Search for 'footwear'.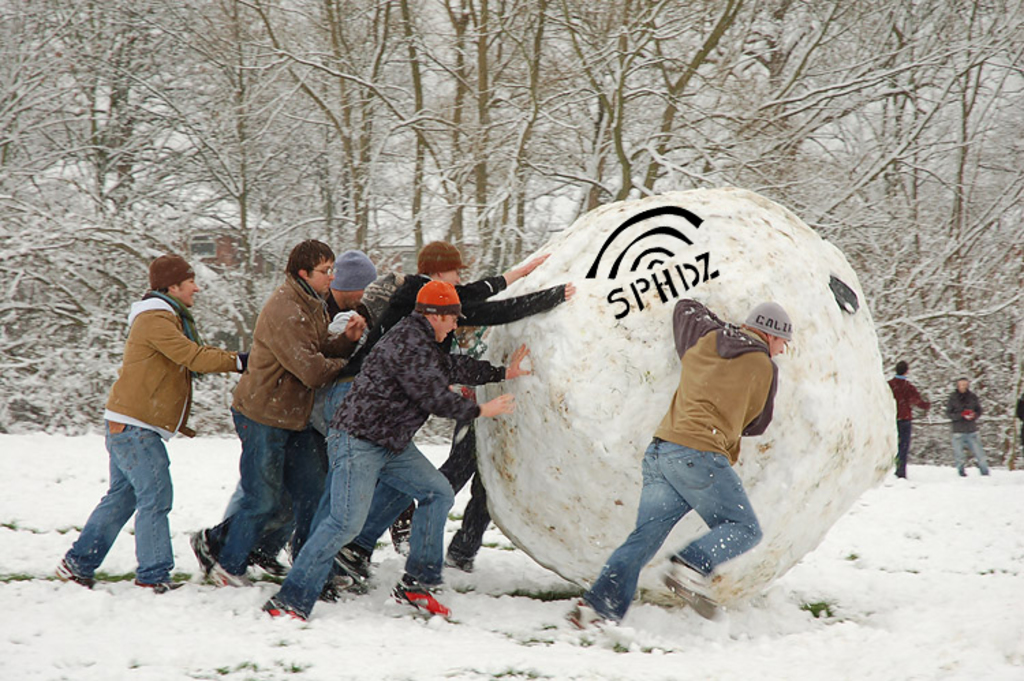
Found at box(131, 570, 186, 595).
